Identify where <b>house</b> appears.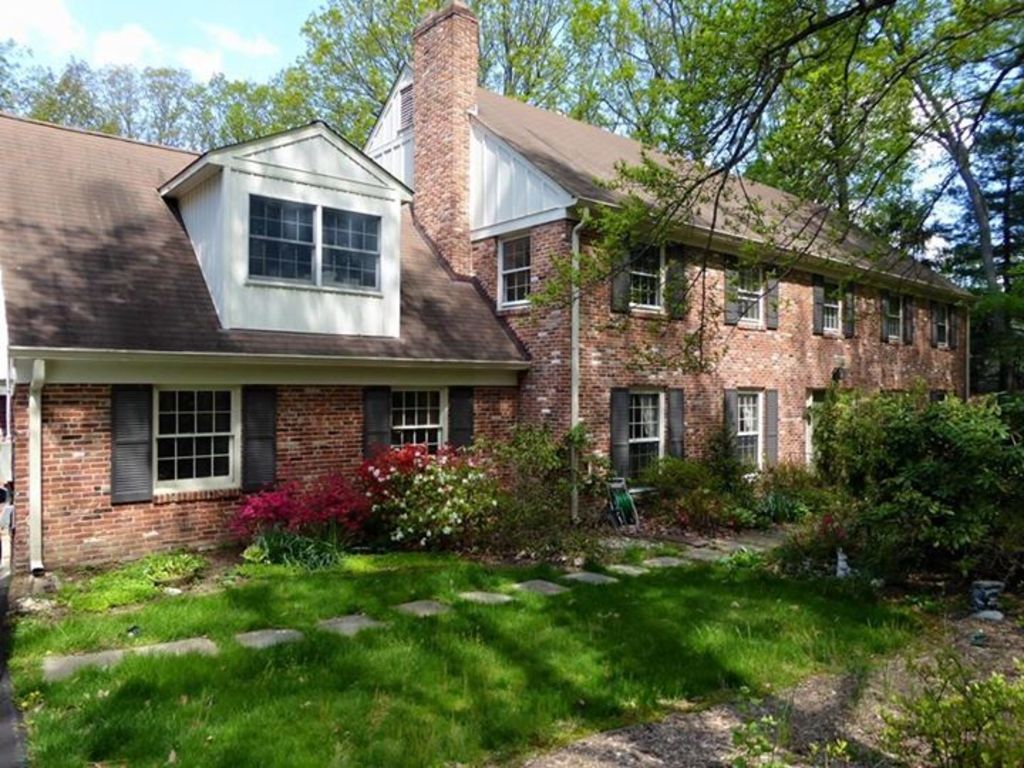
Appears at [x1=61, y1=63, x2=943, y2=558].
